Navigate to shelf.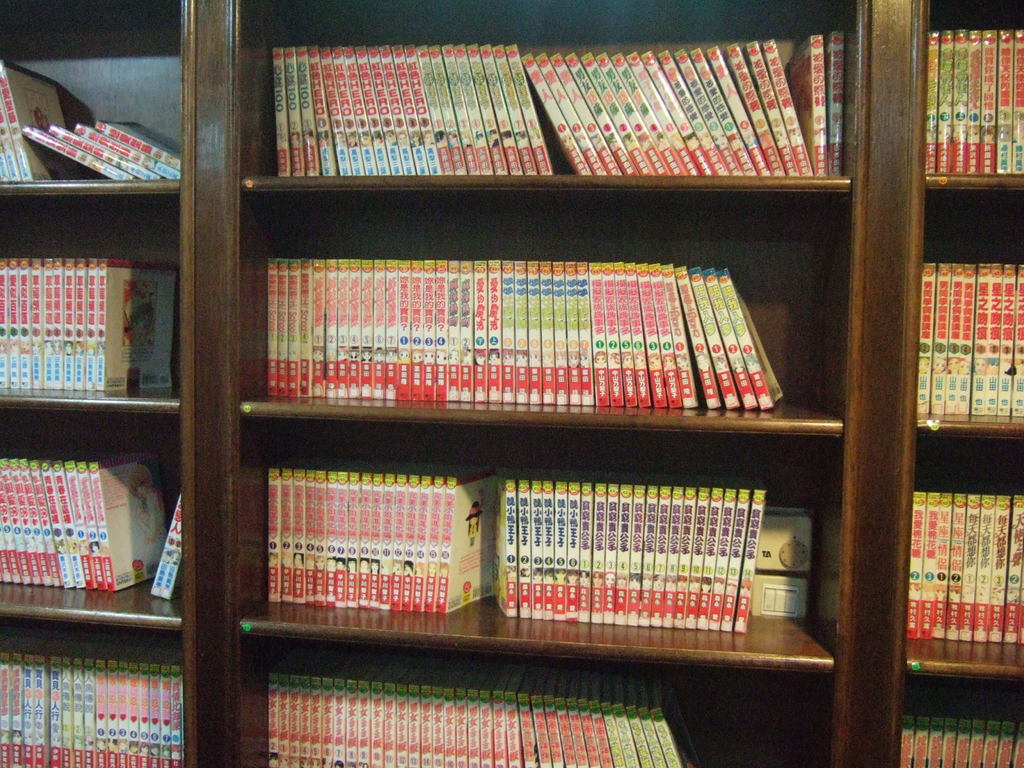
Navigation target: {"left": 0, "top": 634, "right": 197, "bottom": 767}.
